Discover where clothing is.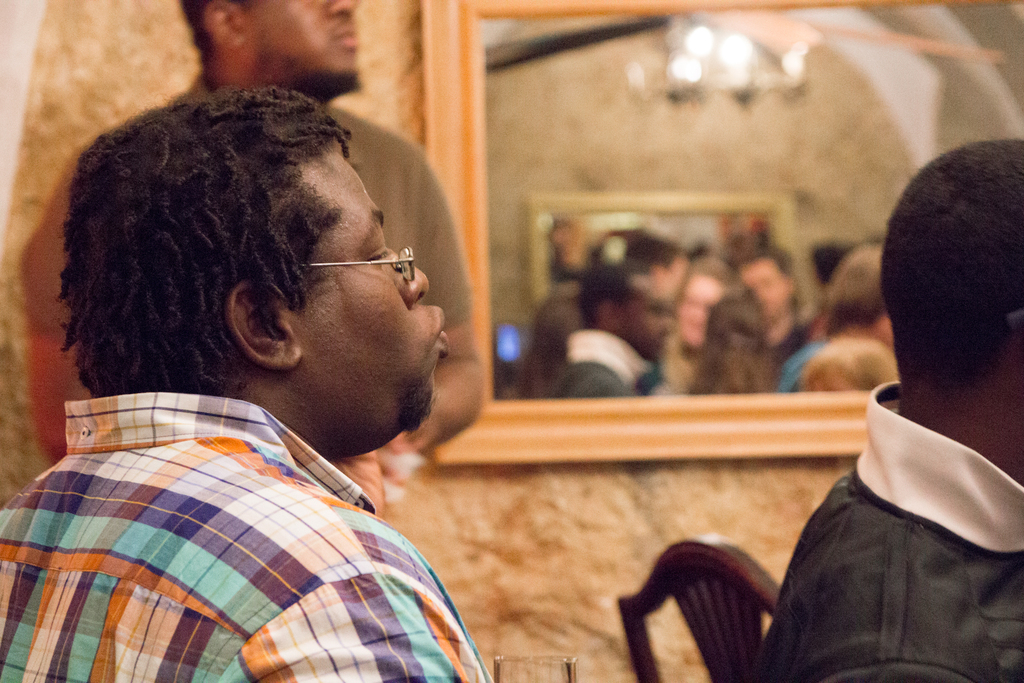
Discovered at detection(0, 394, 493, 682).
